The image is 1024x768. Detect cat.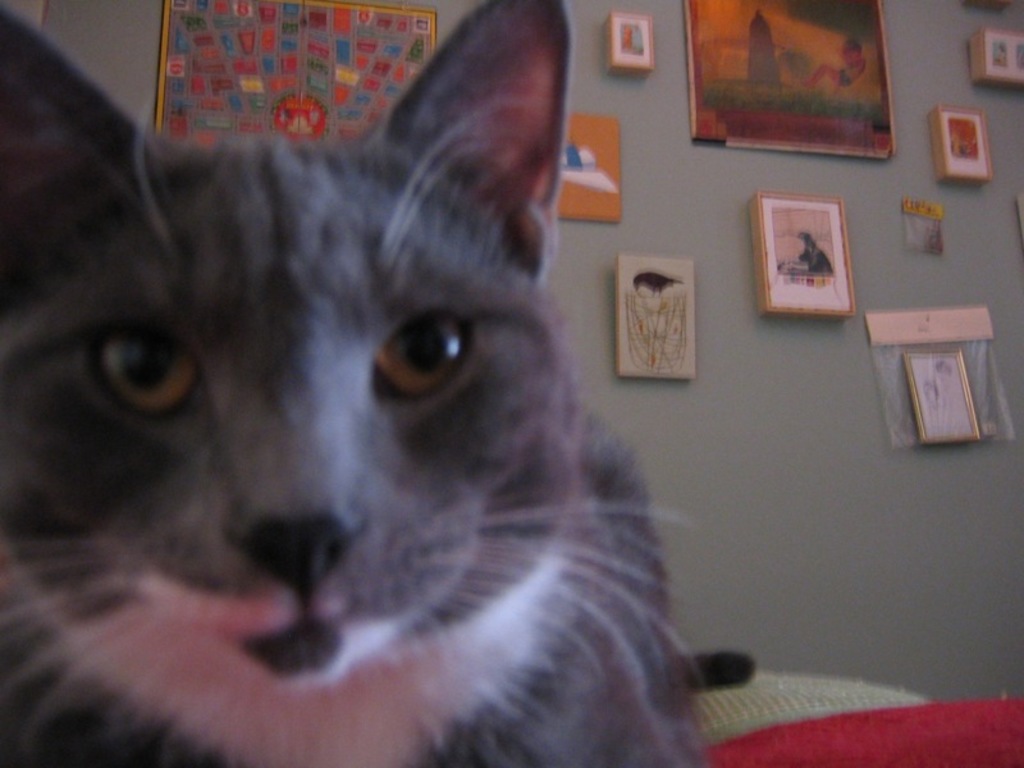
Detection: <region>0, 0, 705, 767</region>.
